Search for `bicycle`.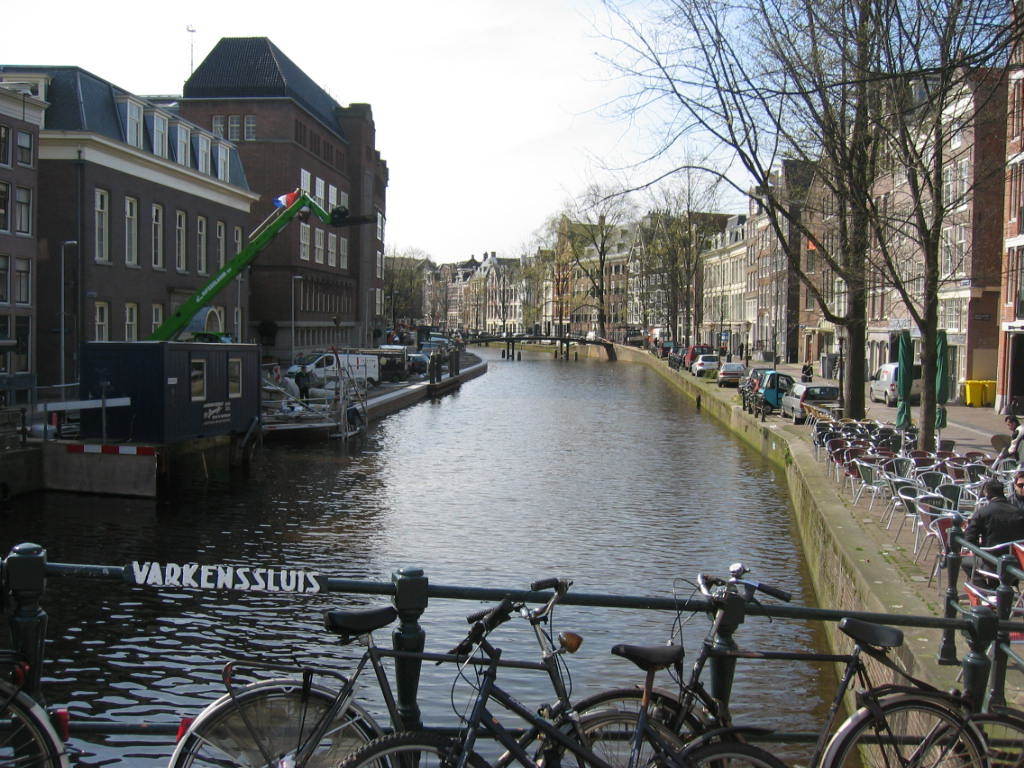
Found at left=912, top=698, right=1023, bottom=767.
